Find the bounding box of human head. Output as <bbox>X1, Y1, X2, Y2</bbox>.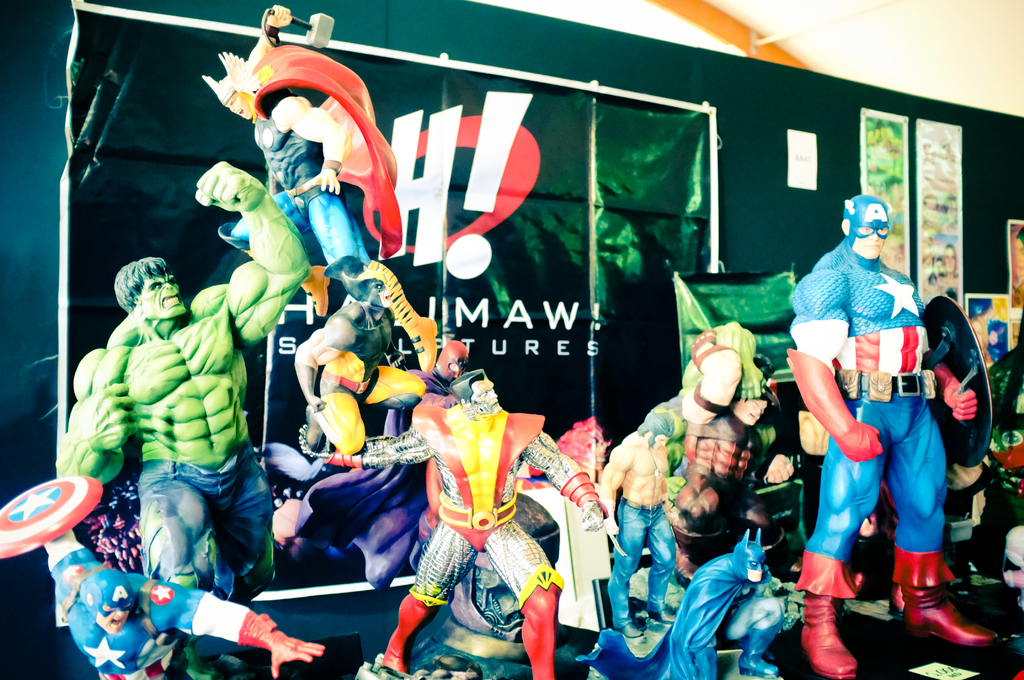
<bbox>641, 408, 681, 452</bbox>.
